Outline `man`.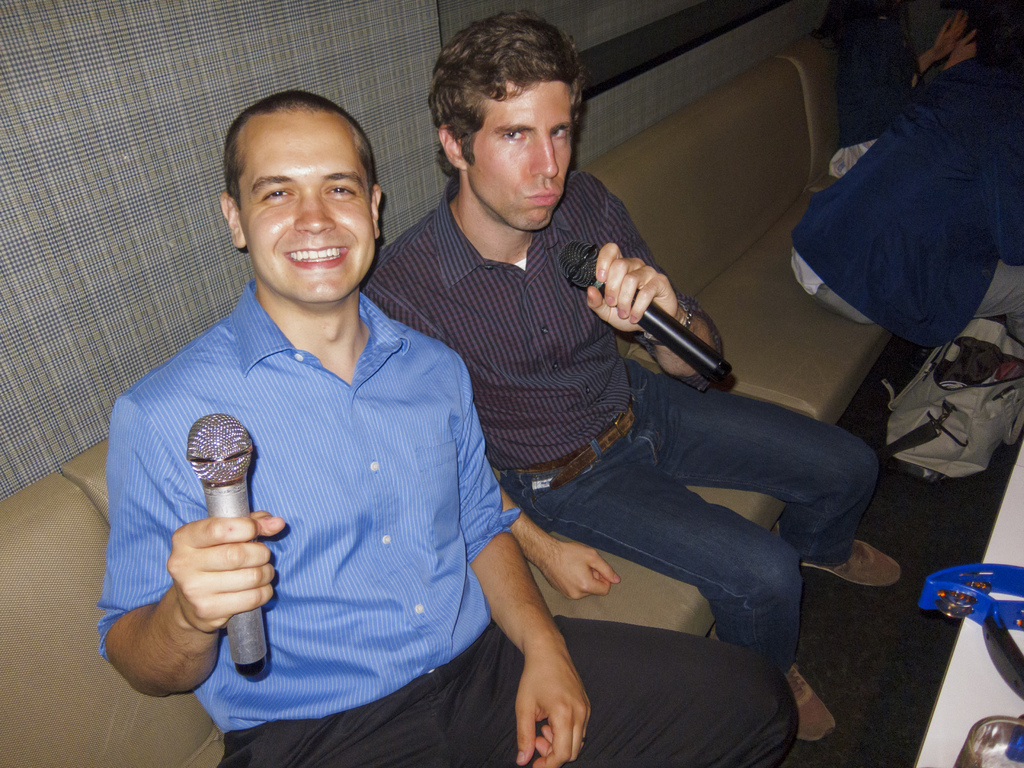
Outline: 81/87/806/767.
